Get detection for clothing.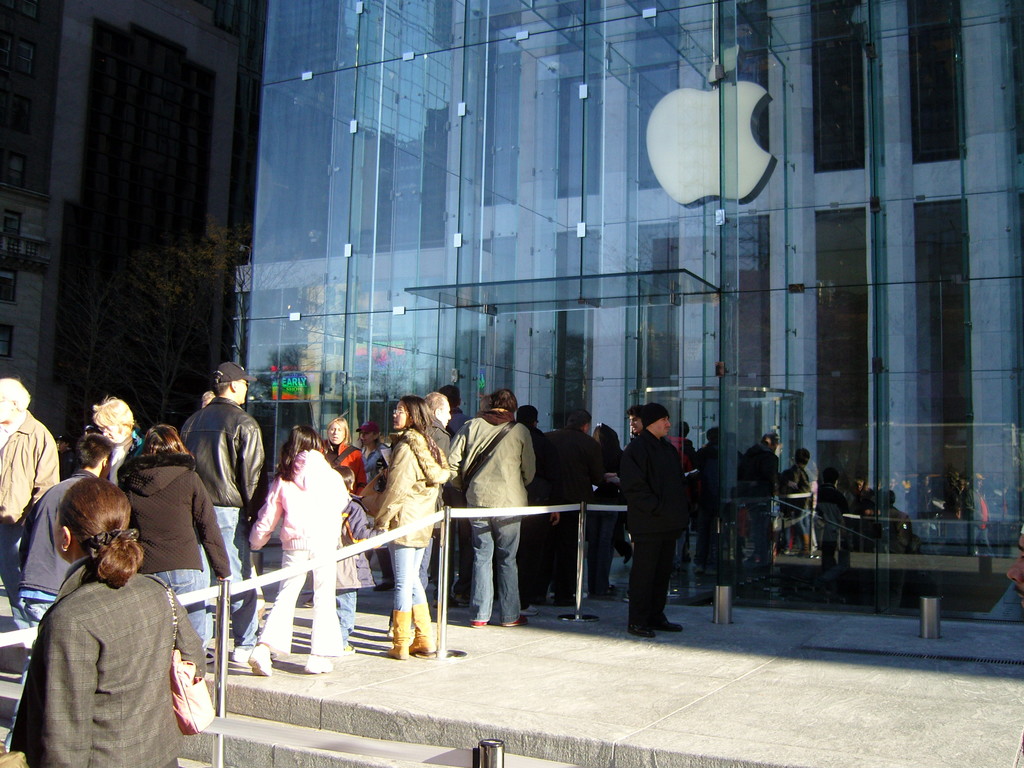
Detection: pyautogui.locateOnScreen(545, 424, 599, 568).
